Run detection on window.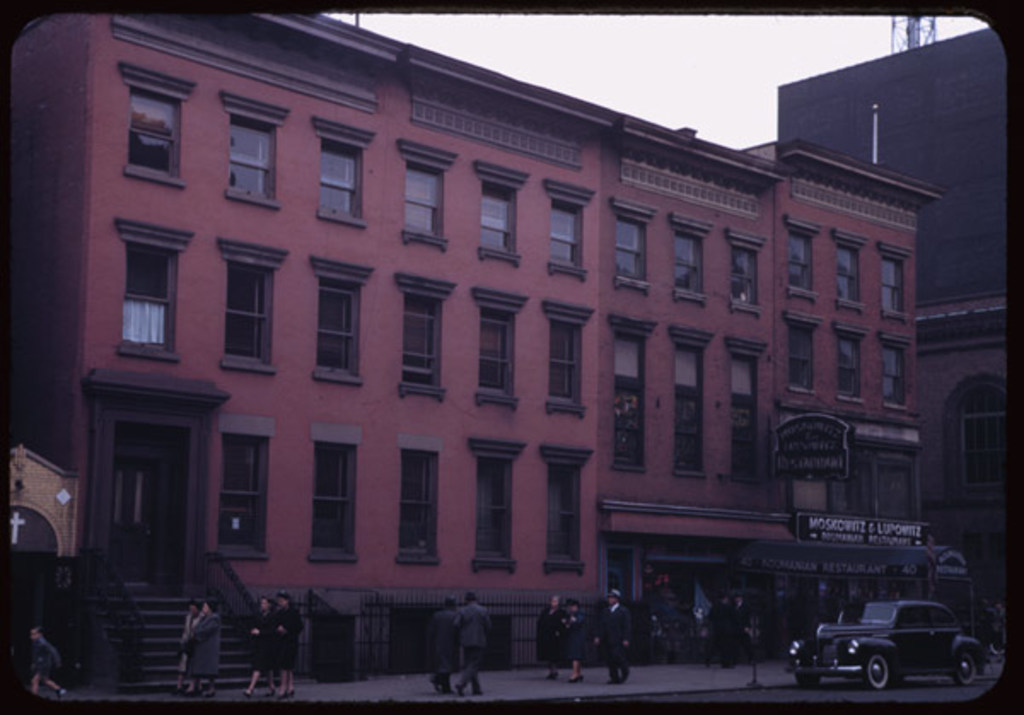
Result: <bbox>819, 433, 925, 522</bbox>.
